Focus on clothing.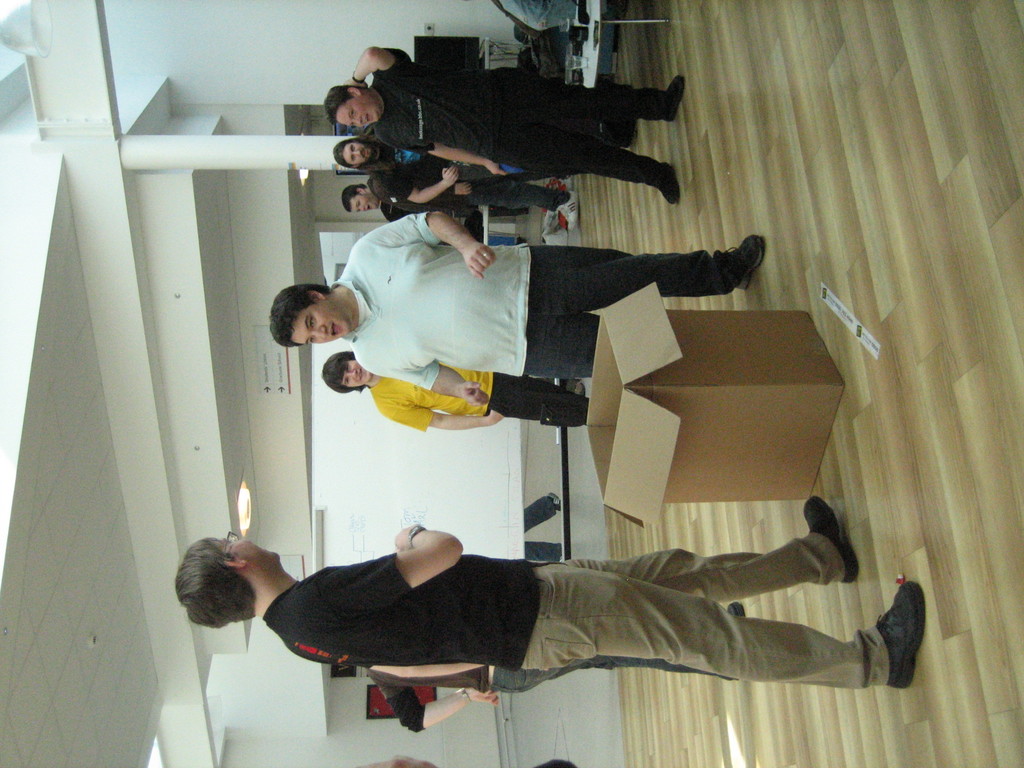
Focused at {"left": 382, "top": 139, "right": 544, "bottom": 181}.
